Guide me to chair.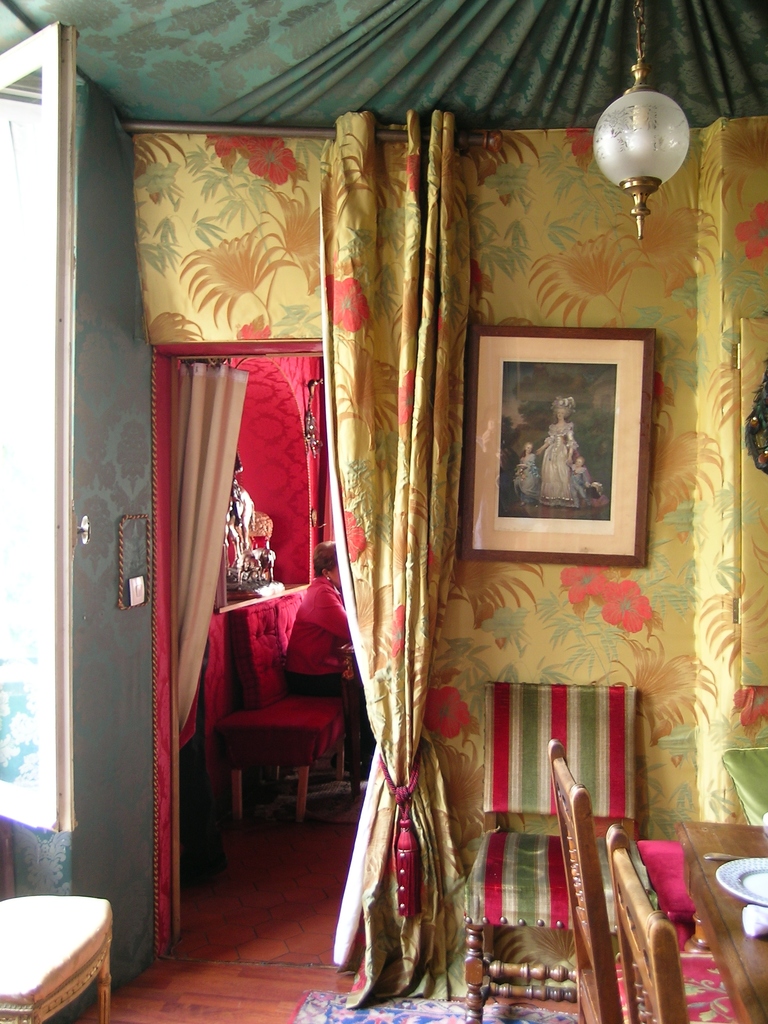
Guidance: locate(0, 825, 116, 1023).
